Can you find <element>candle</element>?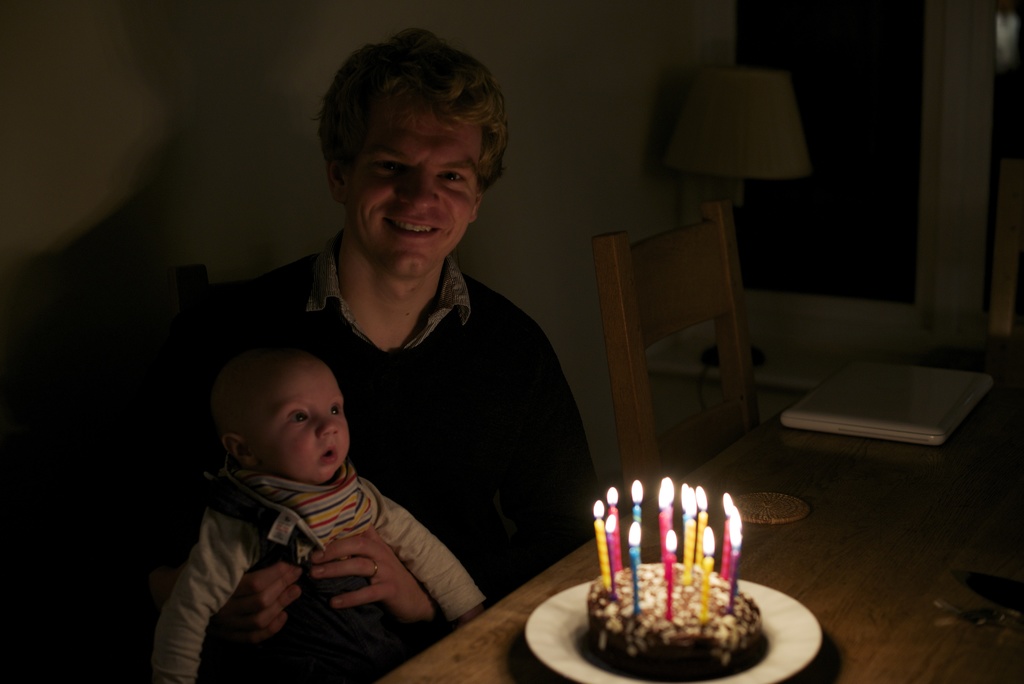
Yes, bounding box: region(602, 511, 623, 601).
